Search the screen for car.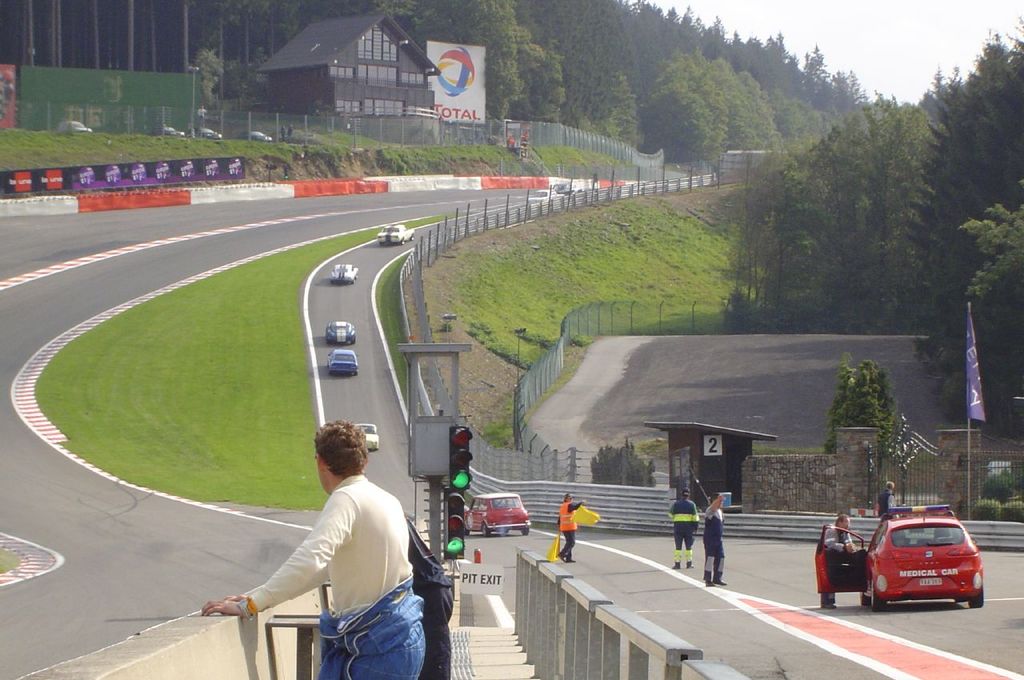
Found at Rect(465, 490, 529, 531).
